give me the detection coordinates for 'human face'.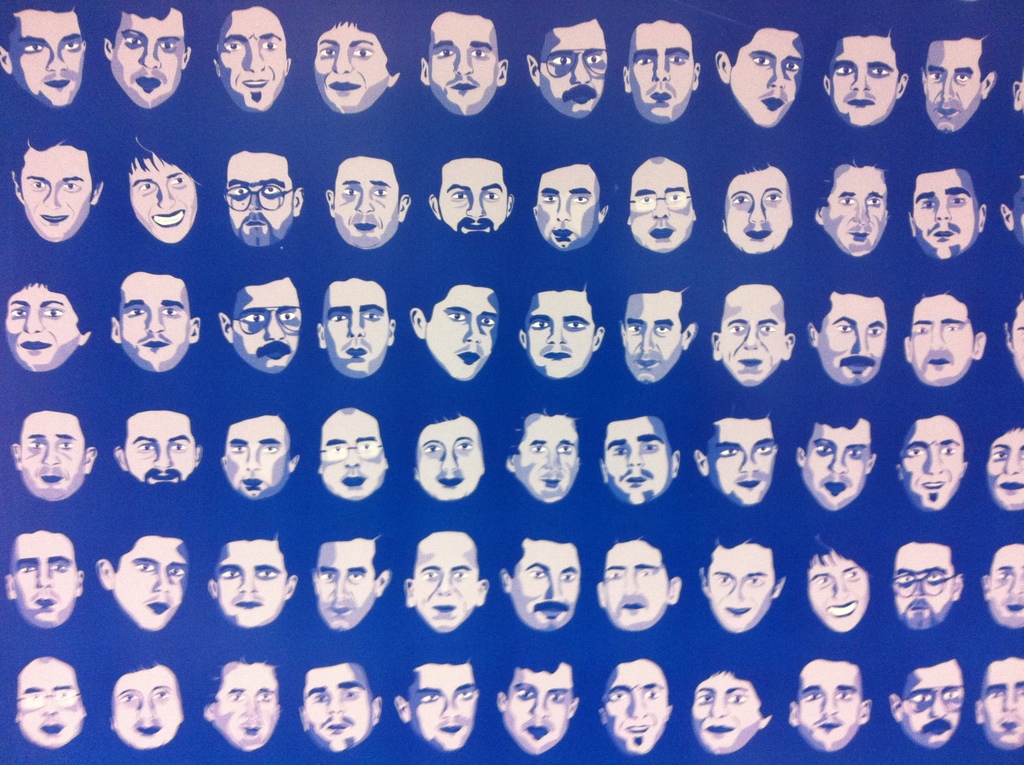
detection(534, 161, 600, 252).
